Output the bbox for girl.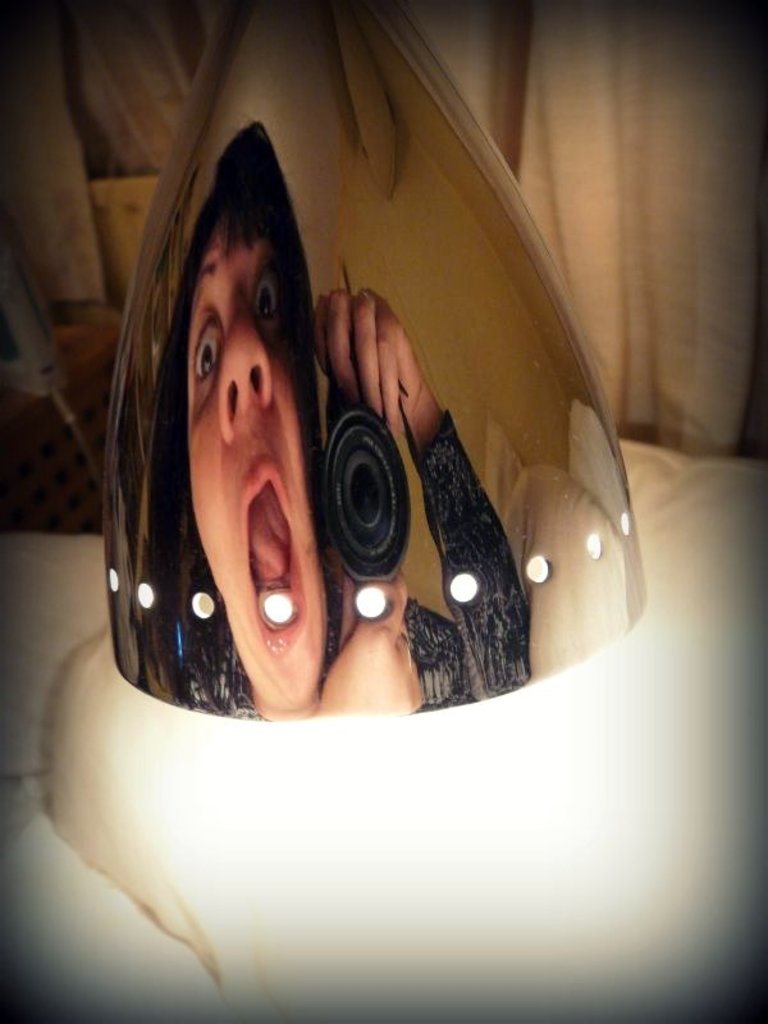
x1=124, y1=122, x2=525, y2=728.
